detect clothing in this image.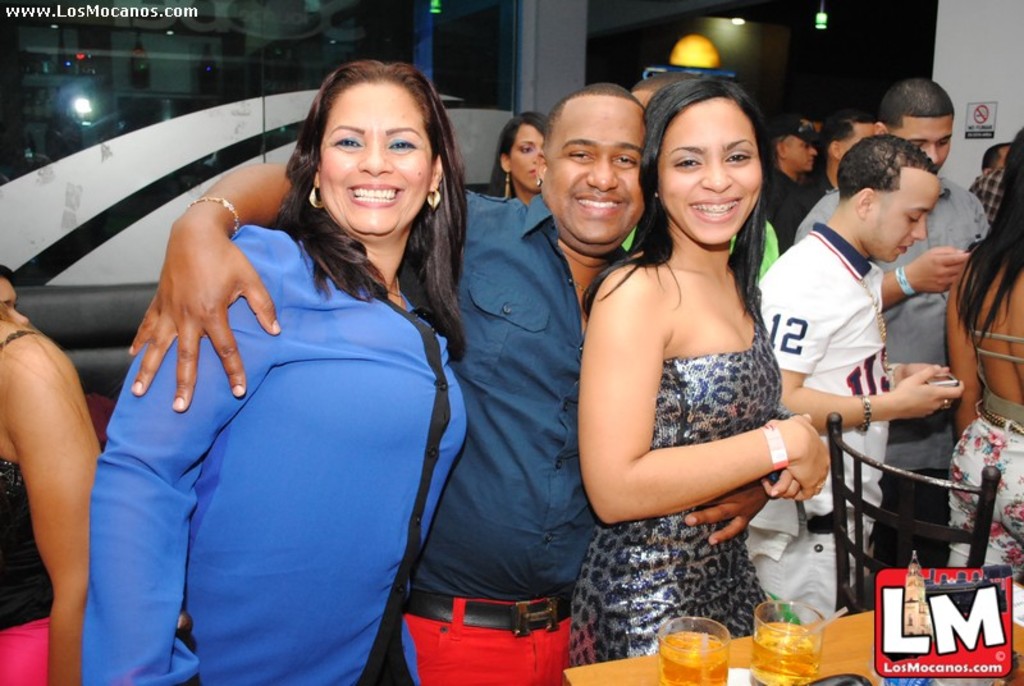
Detection: region(755, 219, 879, 623).
